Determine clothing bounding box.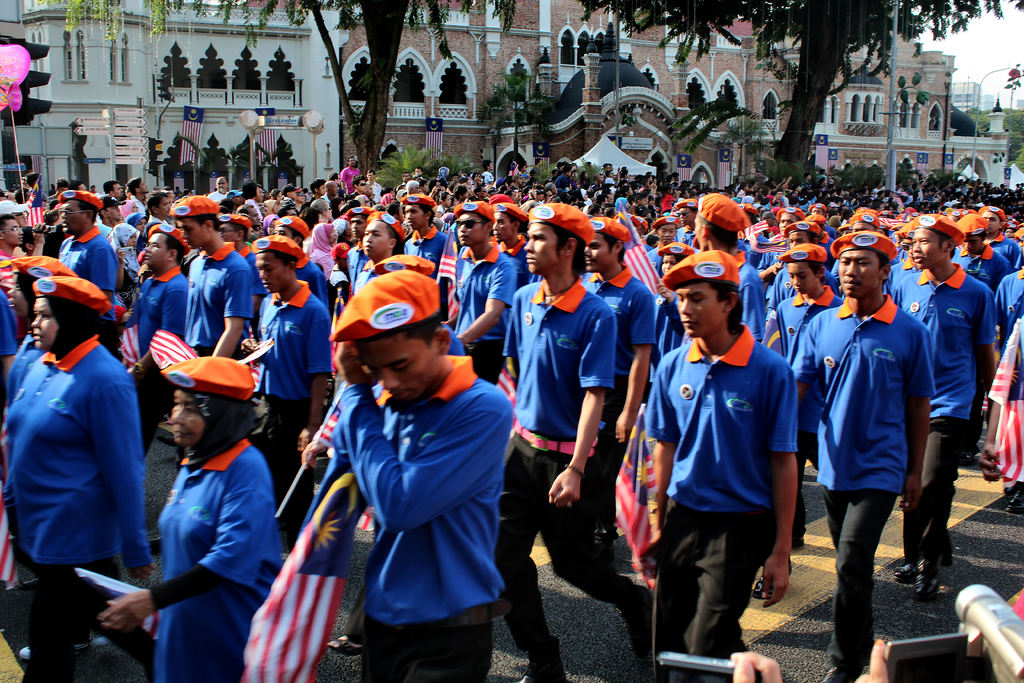
Determined: (x1=735, y1=254, x2=767, y2=338).
